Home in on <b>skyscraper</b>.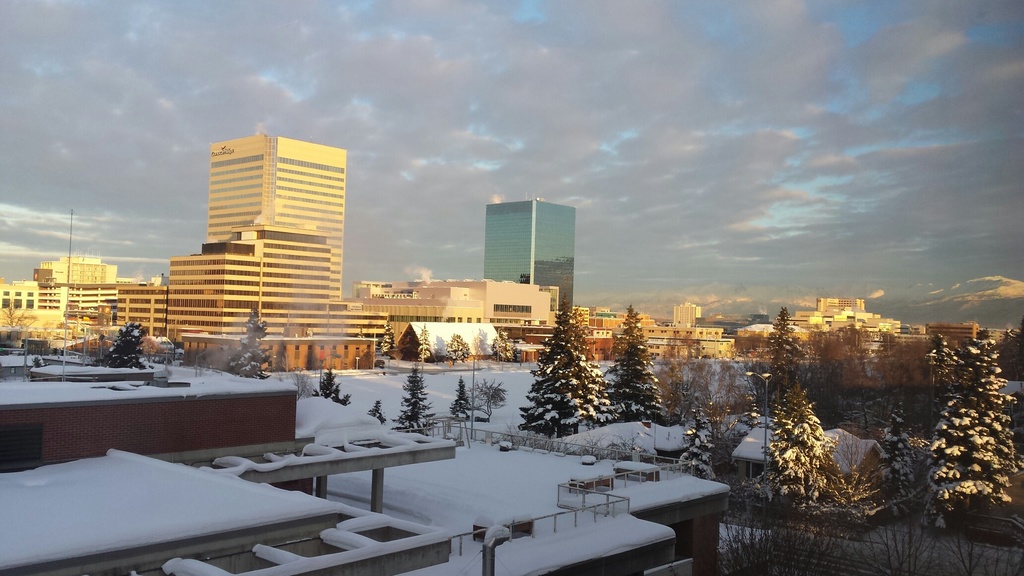
Homed in at 466,187,589,297.
